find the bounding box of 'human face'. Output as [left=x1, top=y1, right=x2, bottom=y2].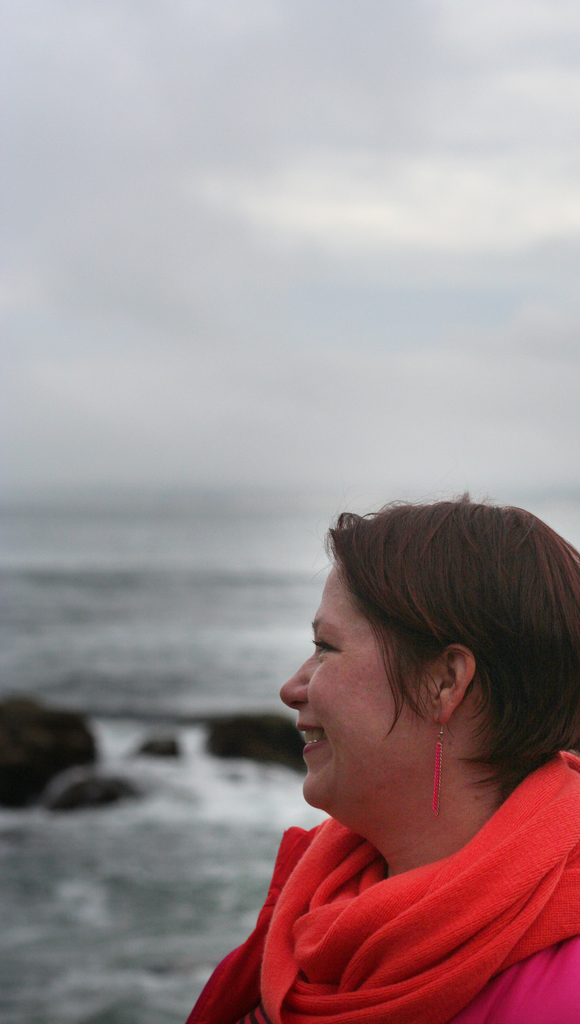
[left=279, top=543, right=429, bottom=807].
